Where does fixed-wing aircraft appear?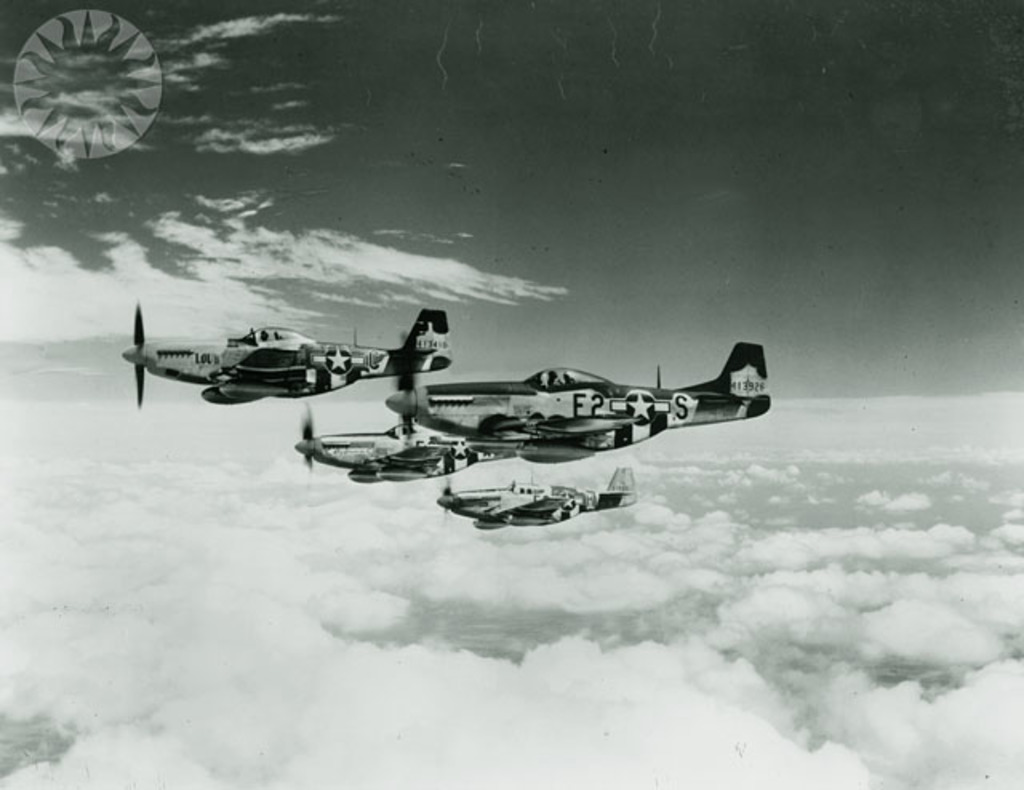
Appears at (384, 341, 773, 467).
